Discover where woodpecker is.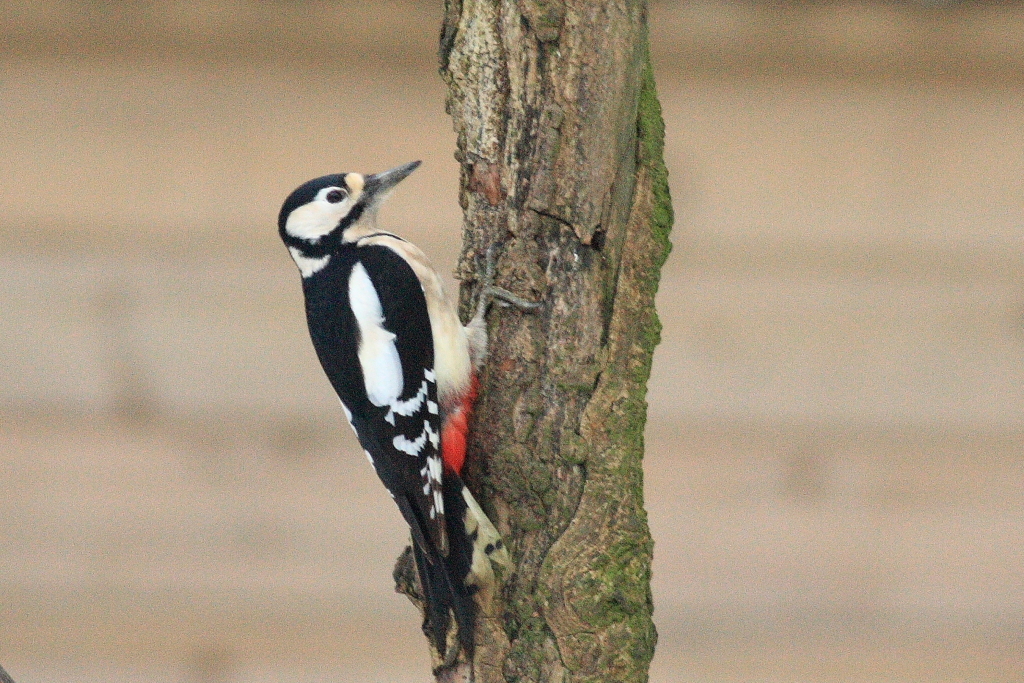
Discovered at x1=277, y1=159, x2=543, y2=671.
